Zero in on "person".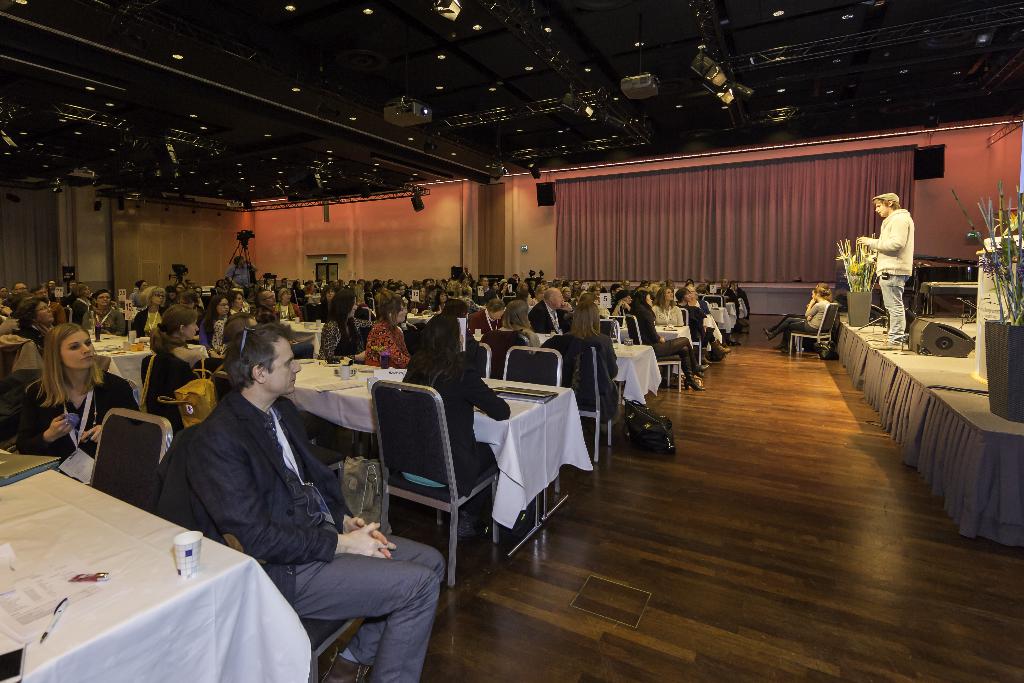
Zeroed in: Rect(760, 286, 828, 357).
